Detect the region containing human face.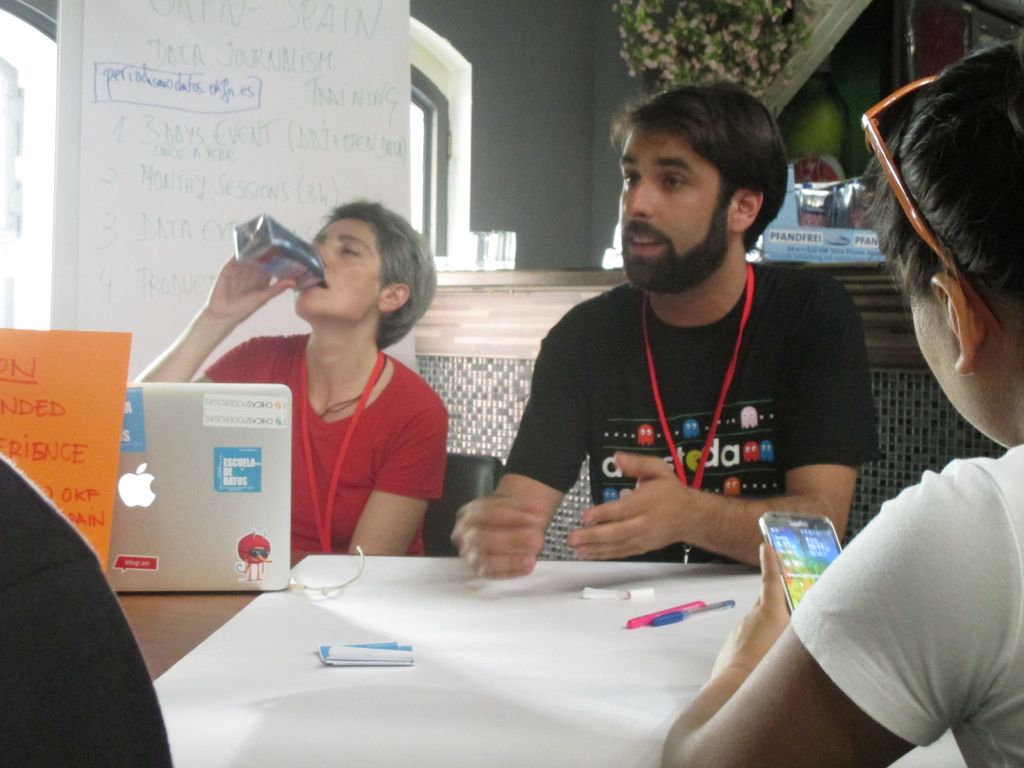
x1=902, y1=261, x2=1007, y2=444.
